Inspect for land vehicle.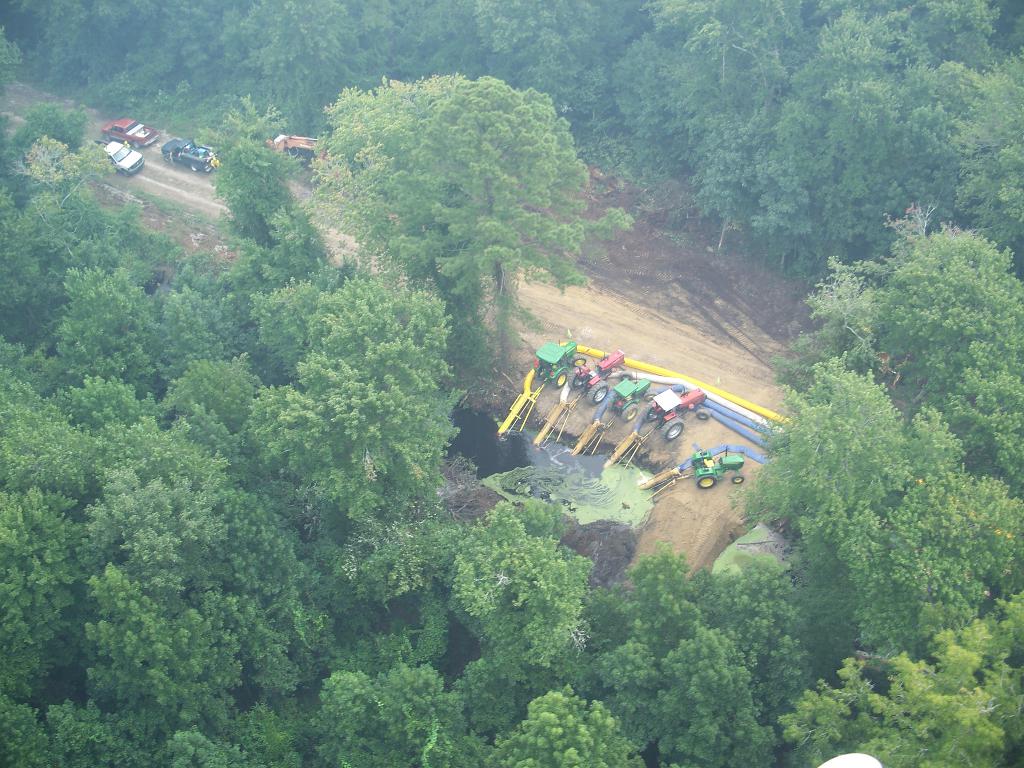
Inspection: (left=493, top=336, right=584, bottom=449).
